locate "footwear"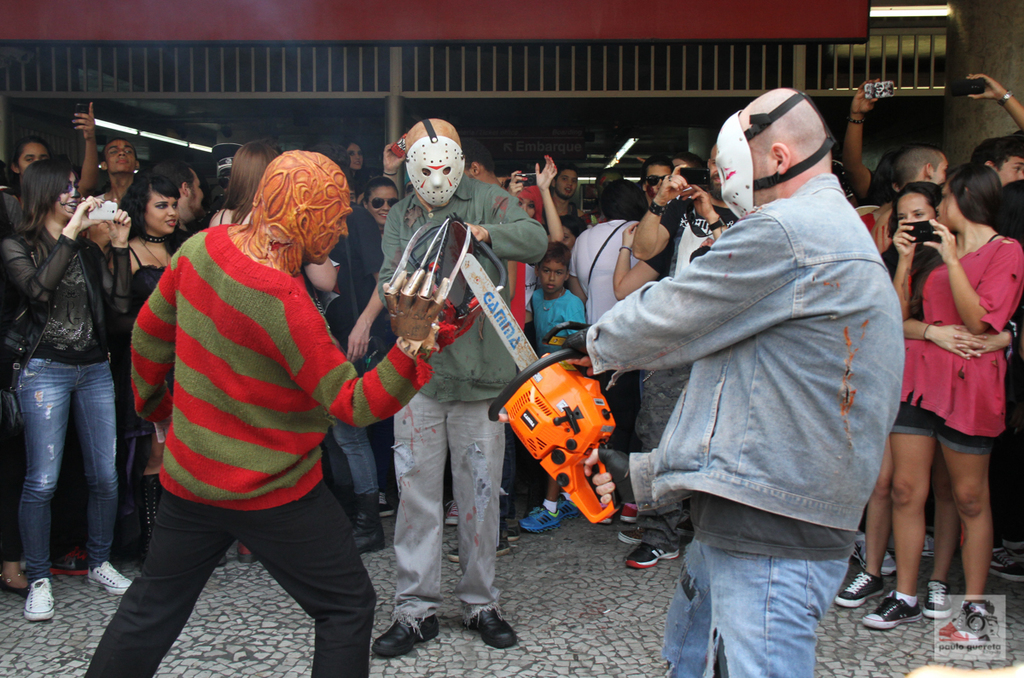
858/577/945/655
